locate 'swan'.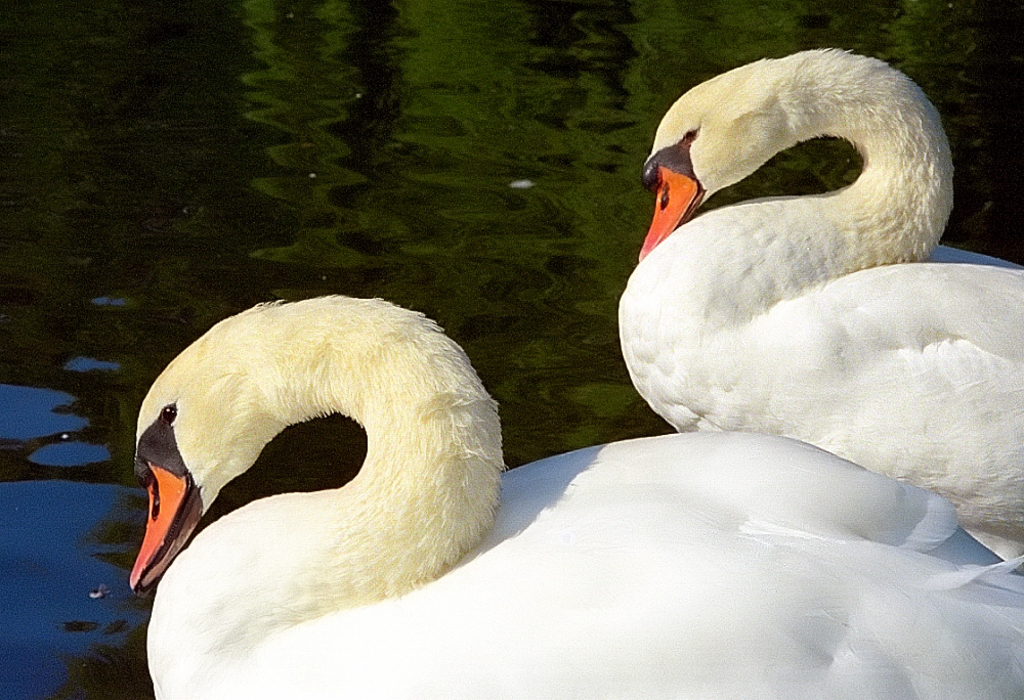
Bounding box: <region>123, 289, 1023, 699</region>.
